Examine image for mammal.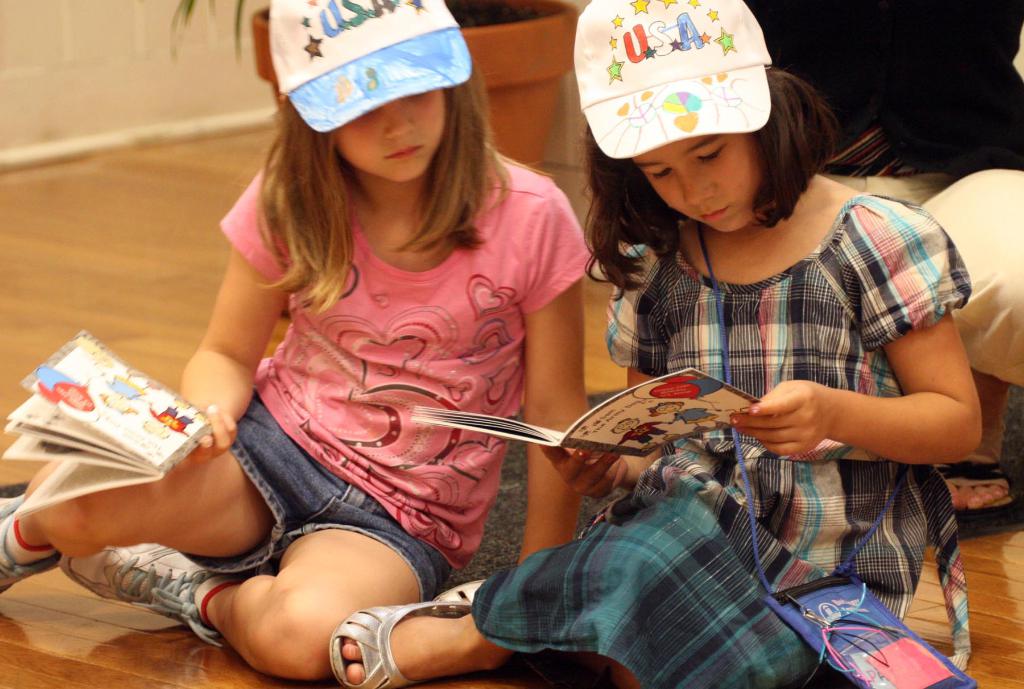
Examination result: 320:0:979:688.
